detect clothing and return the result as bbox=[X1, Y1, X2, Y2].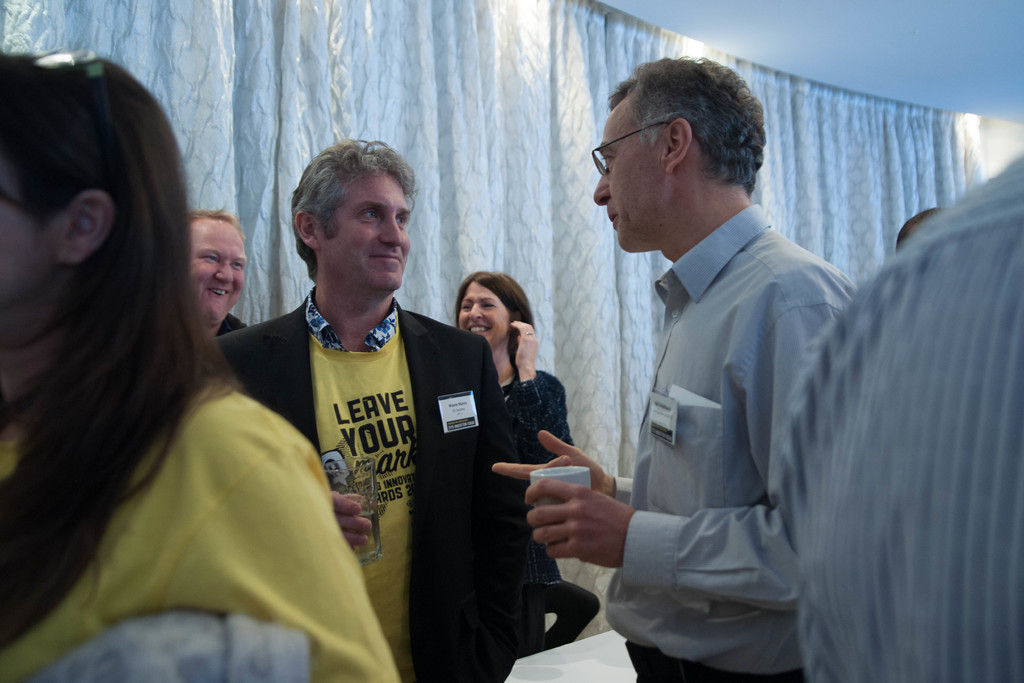
bbox=[217, 309, 252, 336].
